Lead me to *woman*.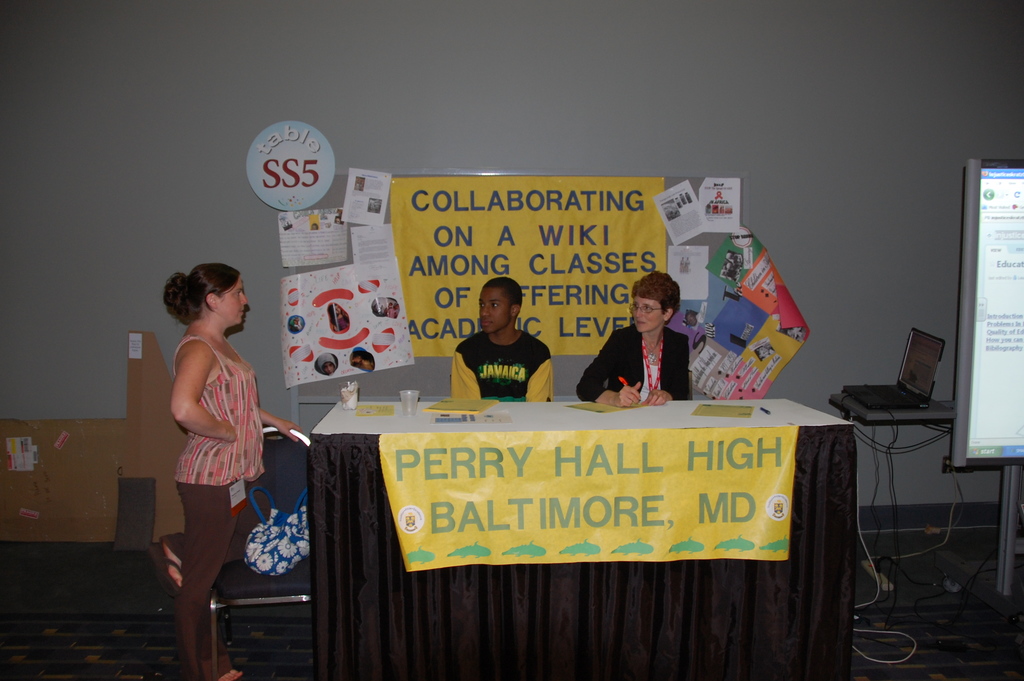
Lead to [578, 264, 691, 413].
